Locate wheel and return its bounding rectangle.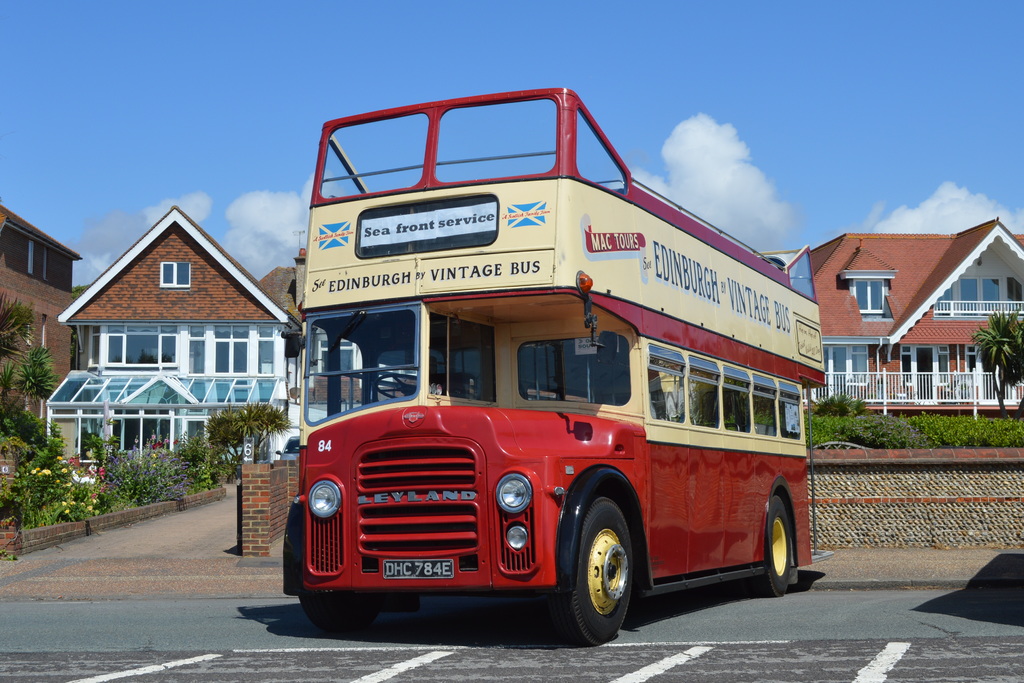
l=376, t=373, r=416, b=399.
